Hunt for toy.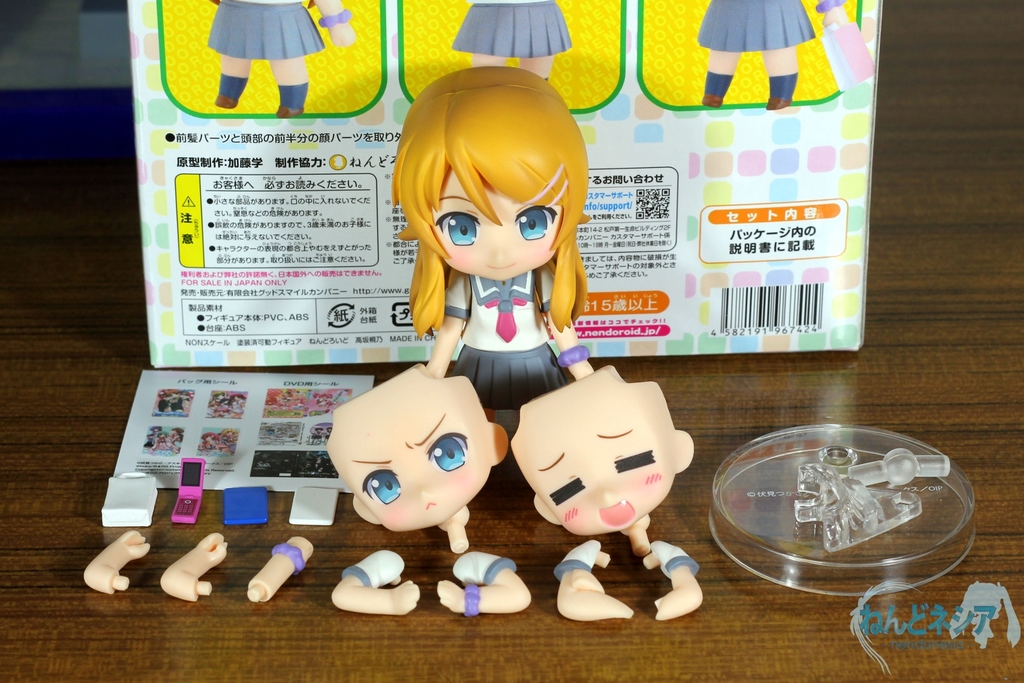
Hunted down at region(246, 536, 315, 604).
